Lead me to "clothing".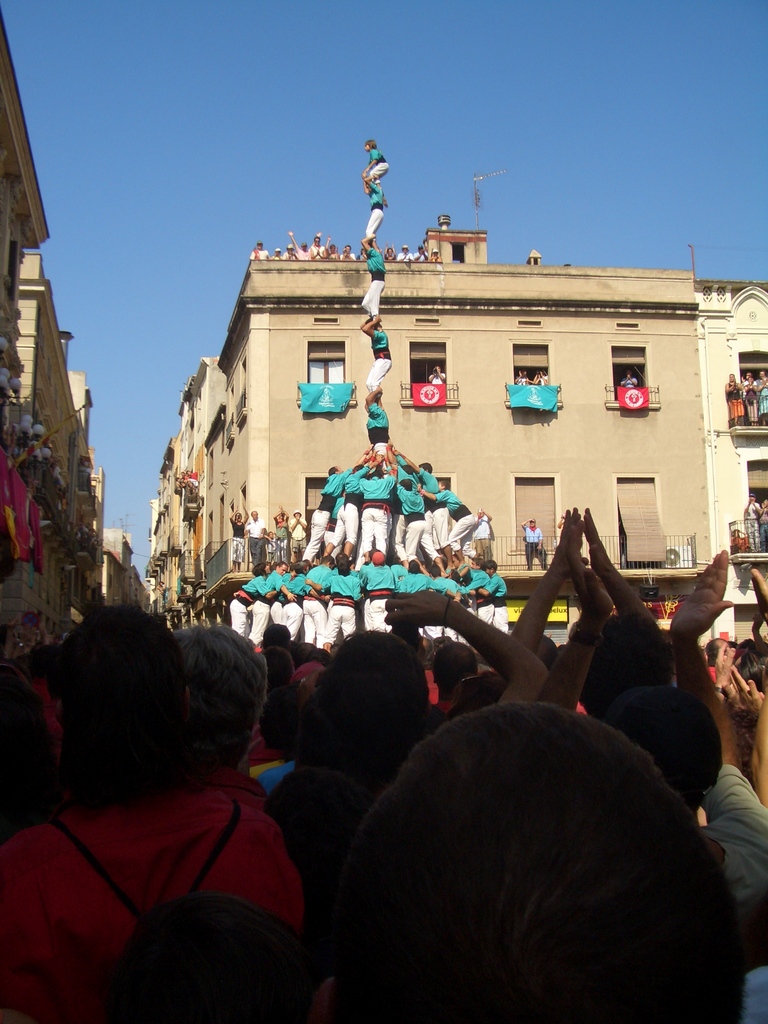
Lead to 618/373/639/390.
